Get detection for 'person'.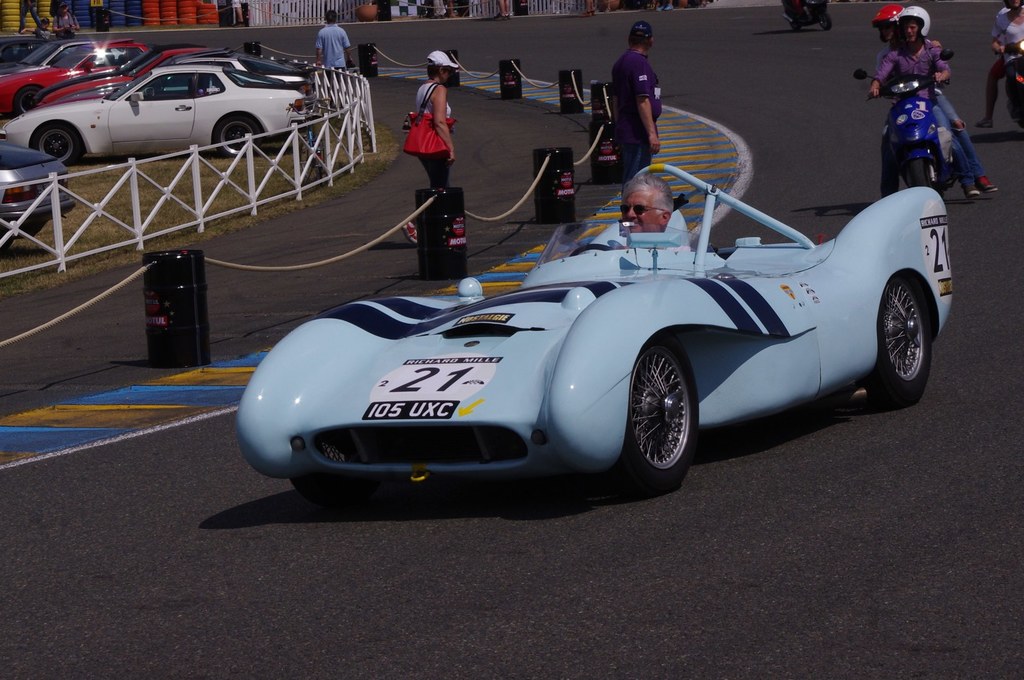
Detection: 18 0 42 33.
